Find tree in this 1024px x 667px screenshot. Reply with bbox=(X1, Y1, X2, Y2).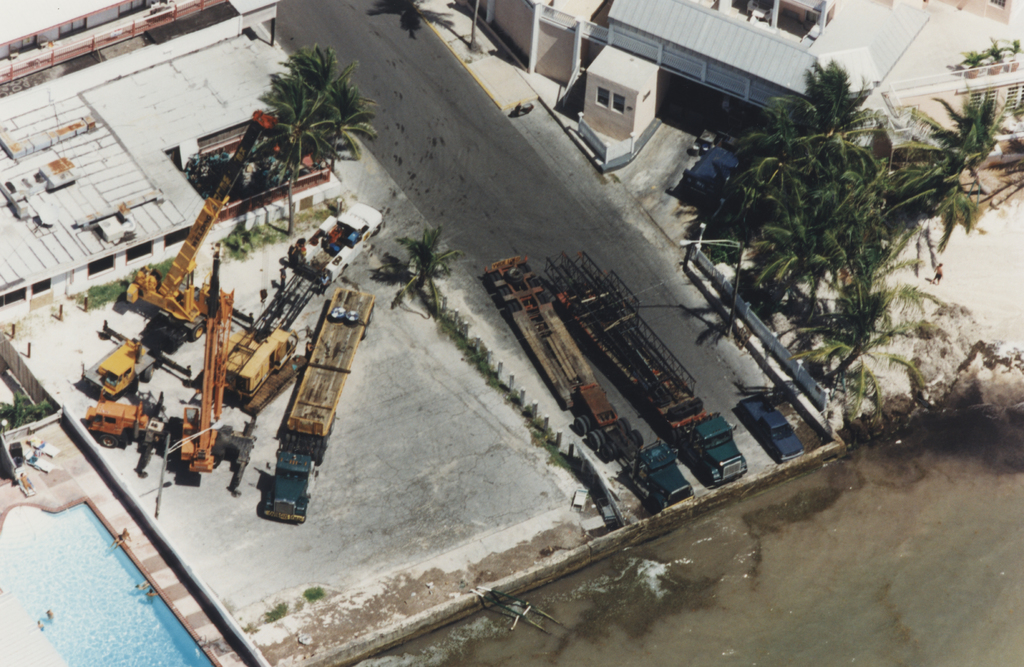
bbox=(246, 47, 378, 236).
